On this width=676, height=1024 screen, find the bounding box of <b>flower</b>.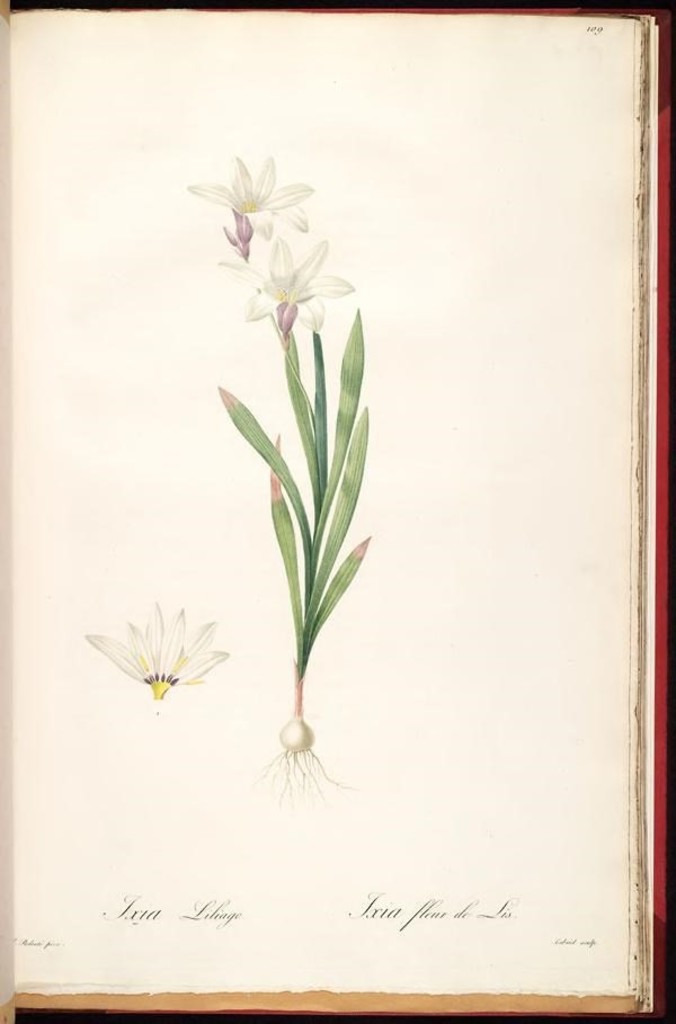
Bounding box: {"x1": 192, "y1": 152, "x2": 313, "y2": 248}.
